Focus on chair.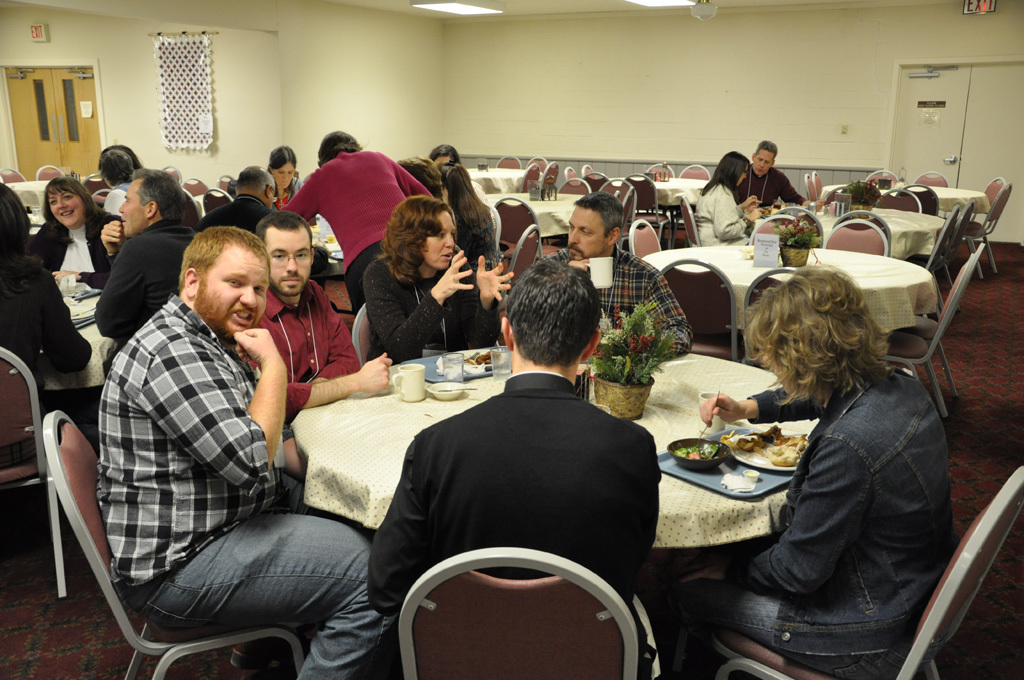
Focused at l=628, t=215, r=660, b=260.
